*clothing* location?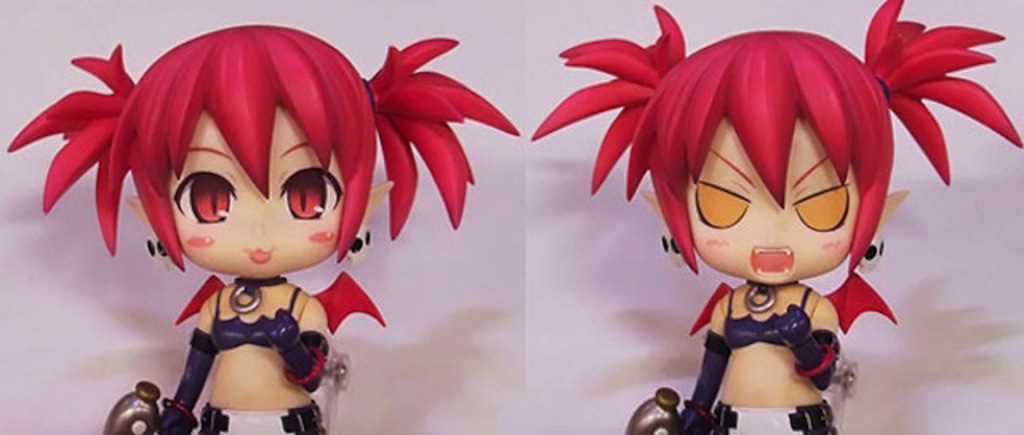
198/281/326/433
